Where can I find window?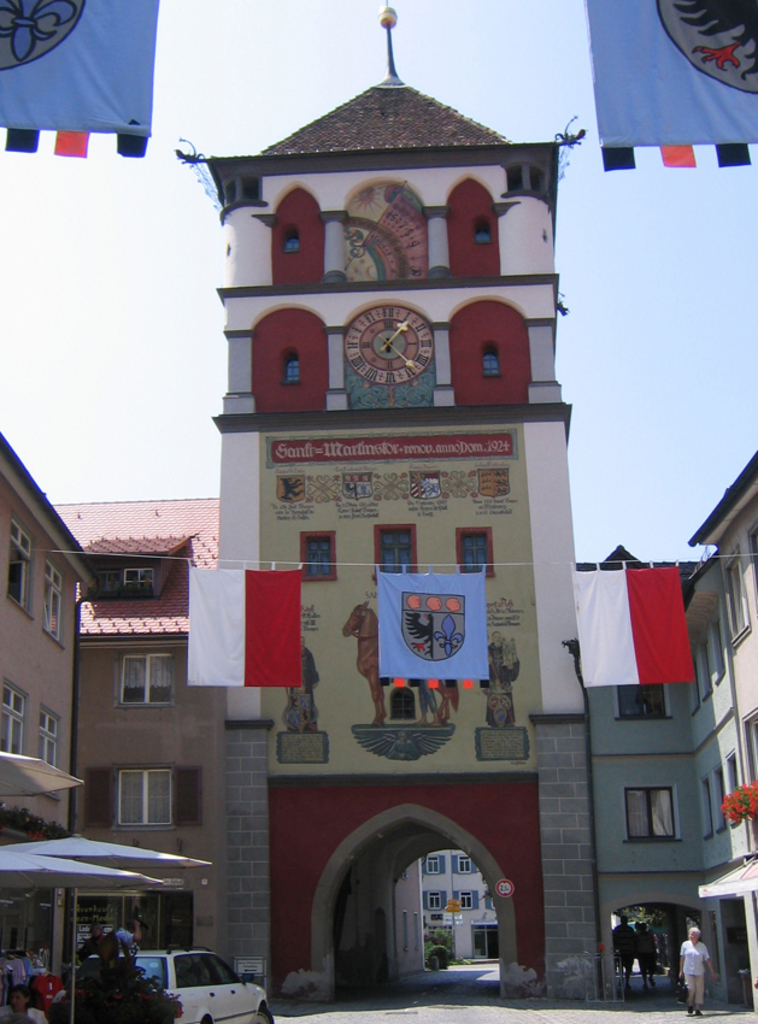
You can find it at 122, 771, 175, 825.
